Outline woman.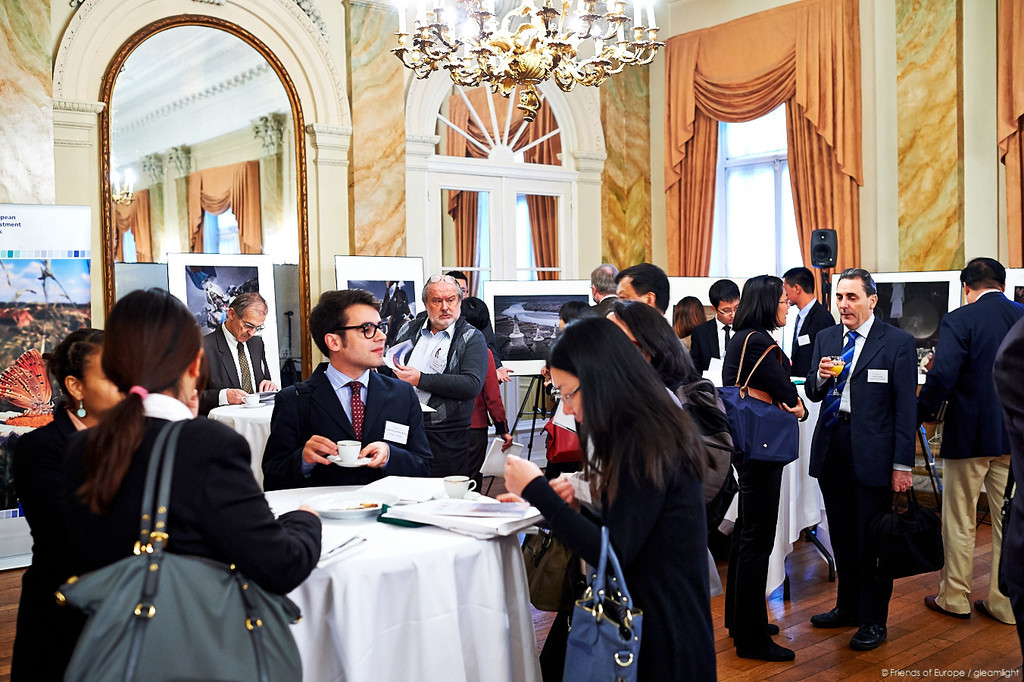
Outline: l=545, t=299, r=698, b=679.
